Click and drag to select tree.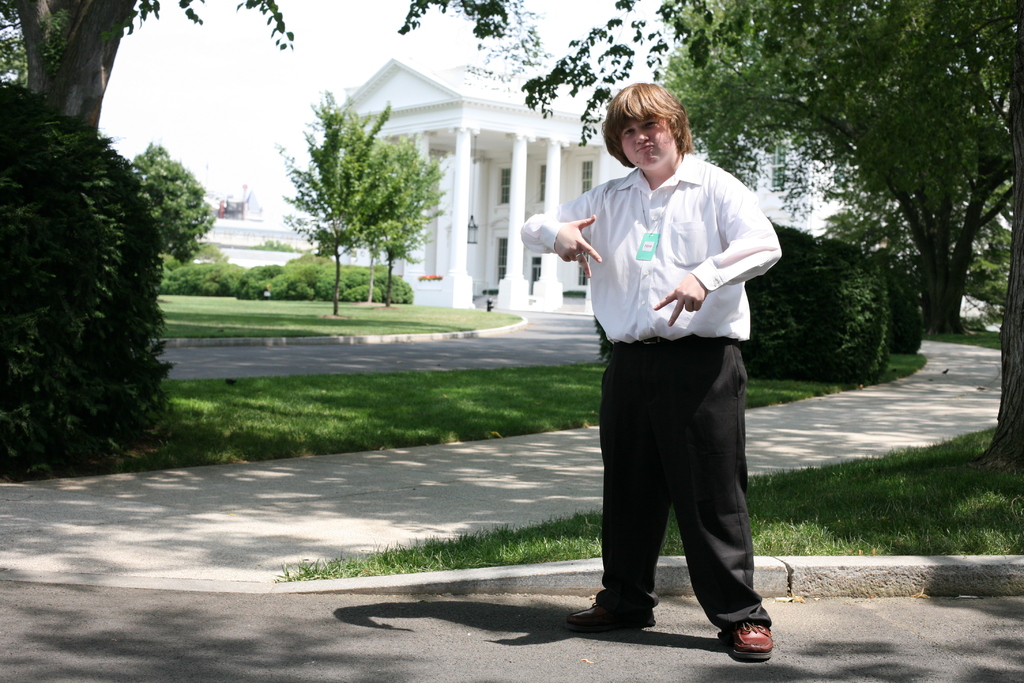
Selection: 975/0/1023/464.
